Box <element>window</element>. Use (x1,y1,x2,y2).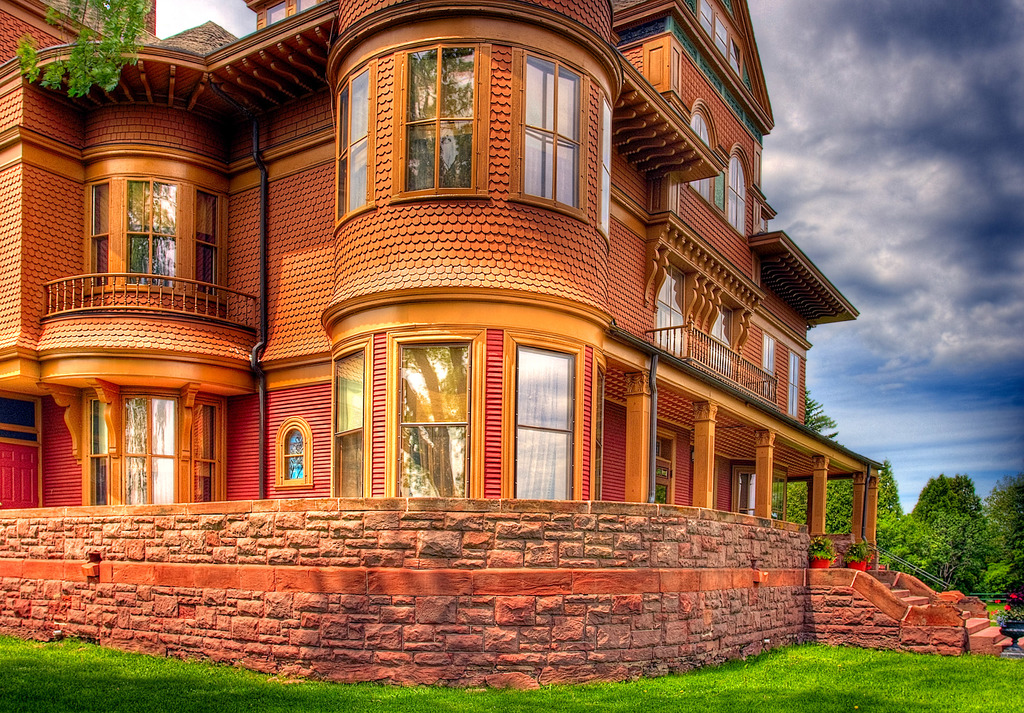
(273,413,310,493).
